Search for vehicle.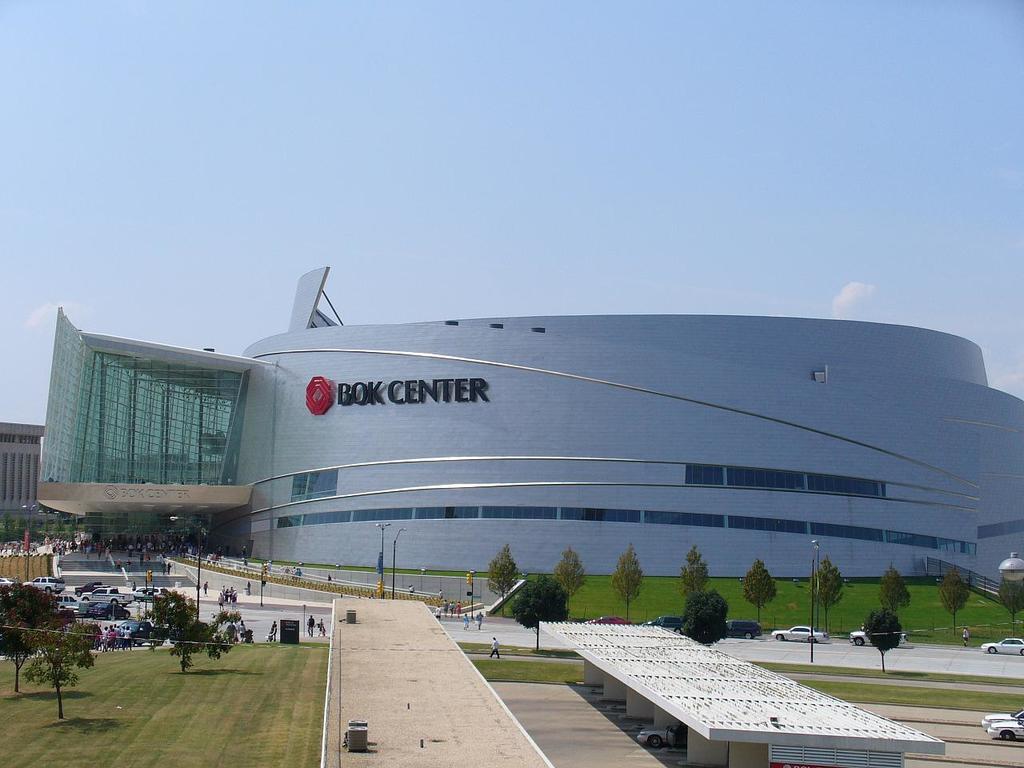
Found at <box>983,637,1023,658</box>.
